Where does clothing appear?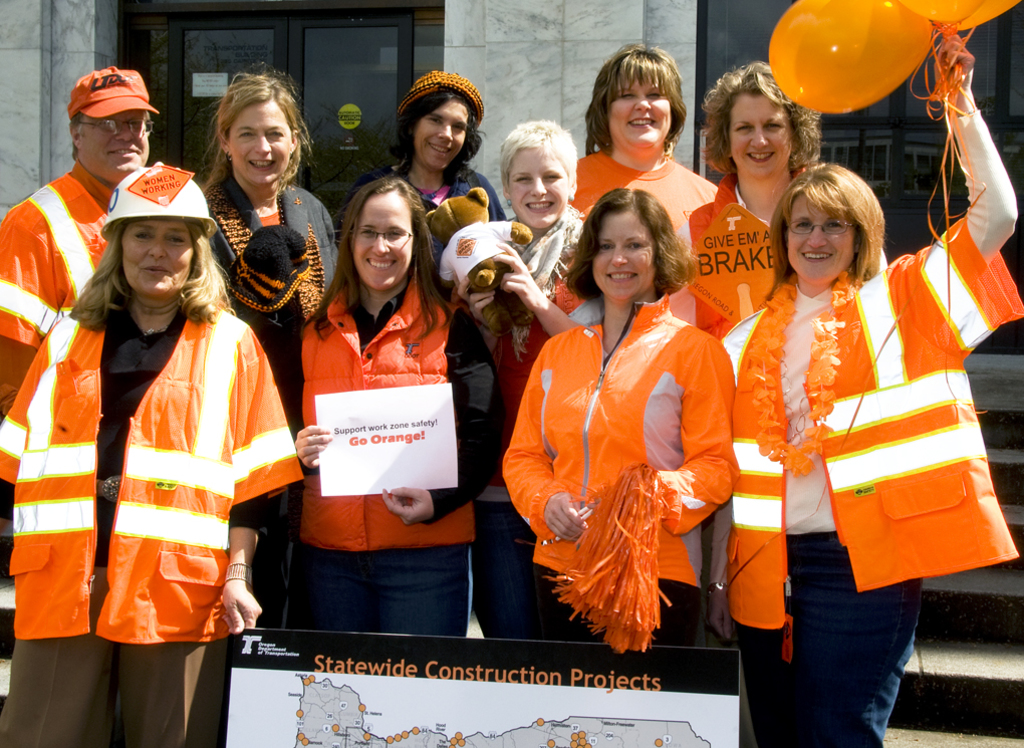
Appears at (0,161,144,355).
